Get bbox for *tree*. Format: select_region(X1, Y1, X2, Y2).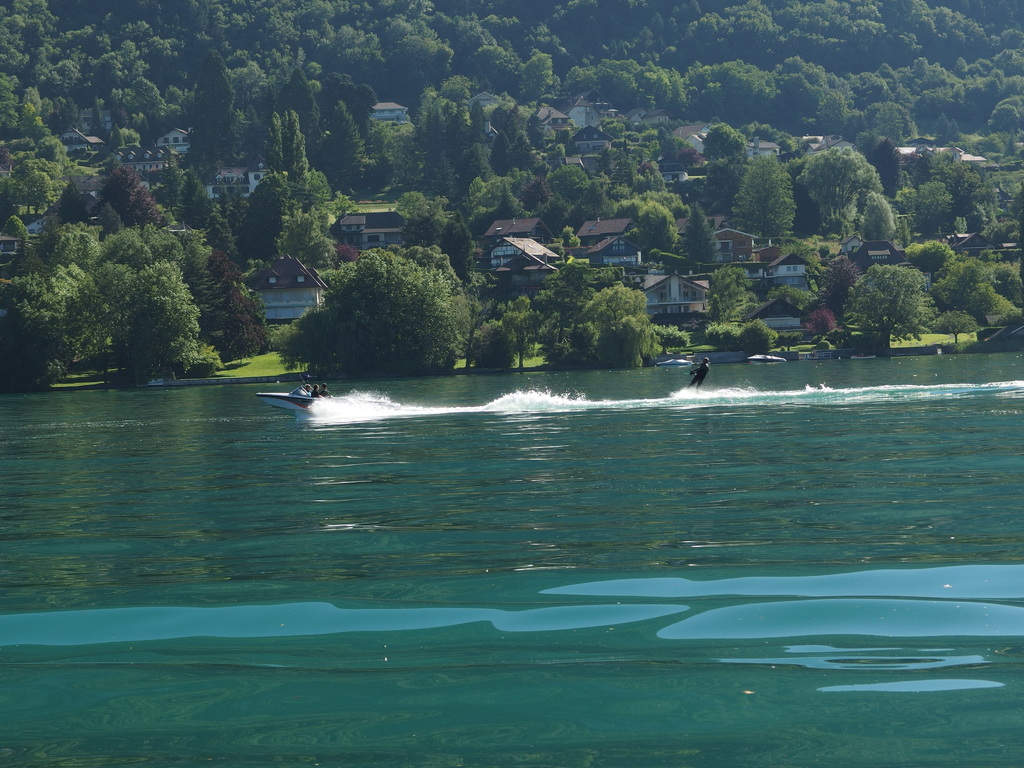
select_region(776, 241, 830, 278).
